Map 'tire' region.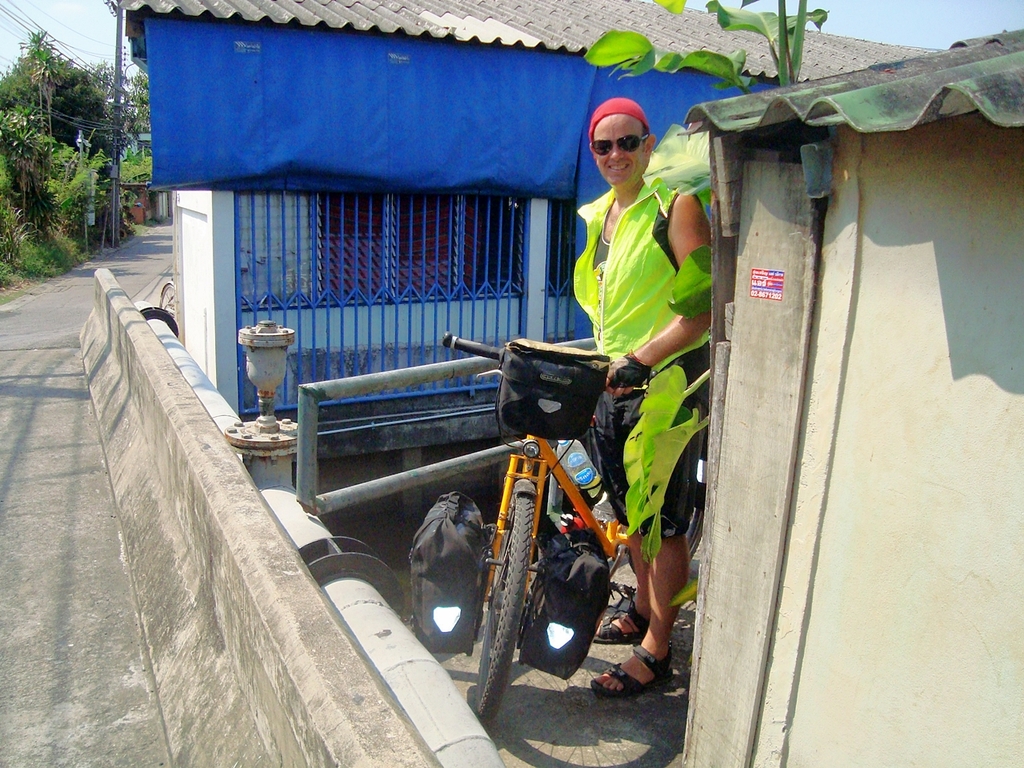
Mapped to crop(472, 492, 534, 721).
